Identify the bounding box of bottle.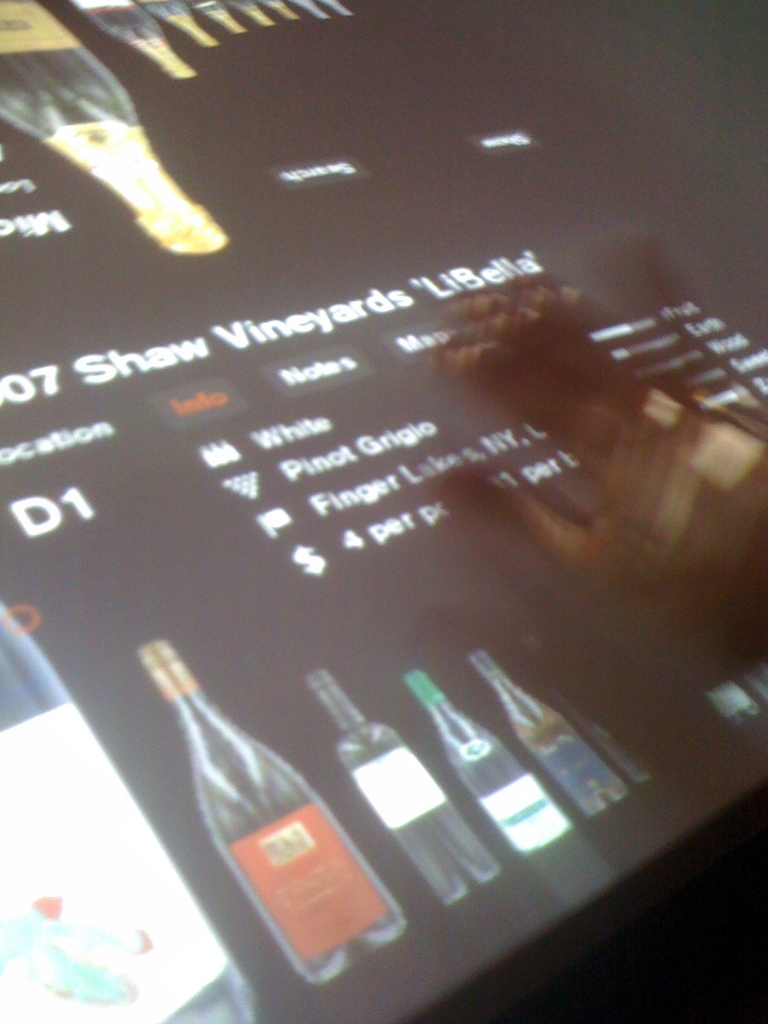
134:636:401:986.
